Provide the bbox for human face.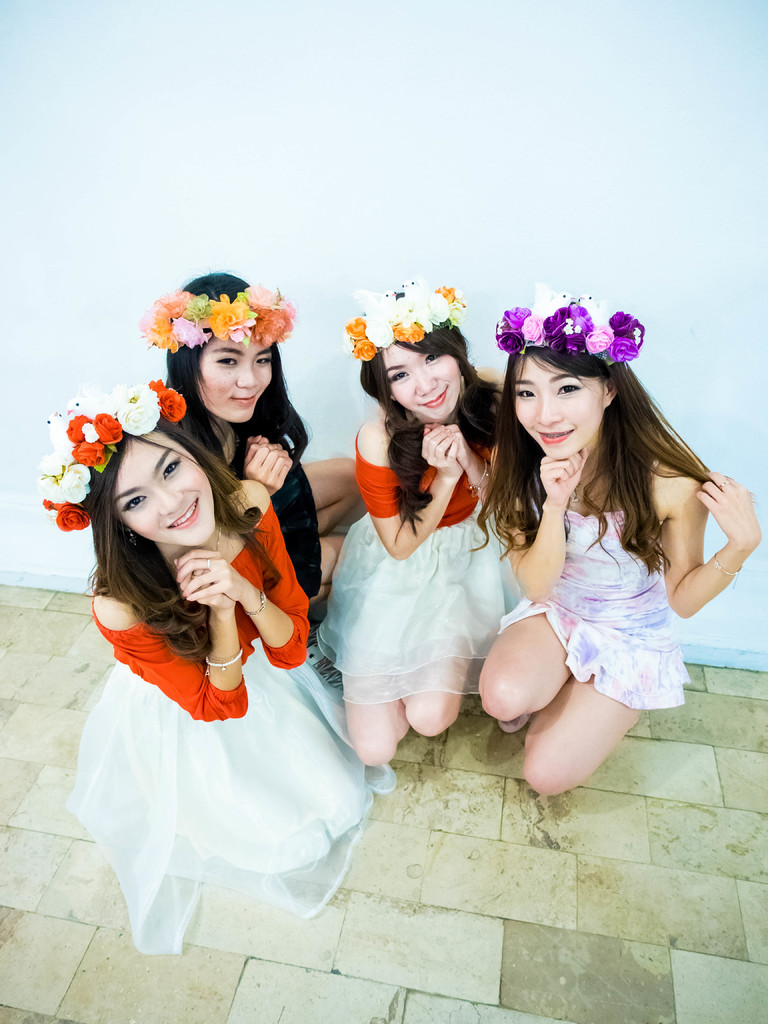
513,353,601,456.
